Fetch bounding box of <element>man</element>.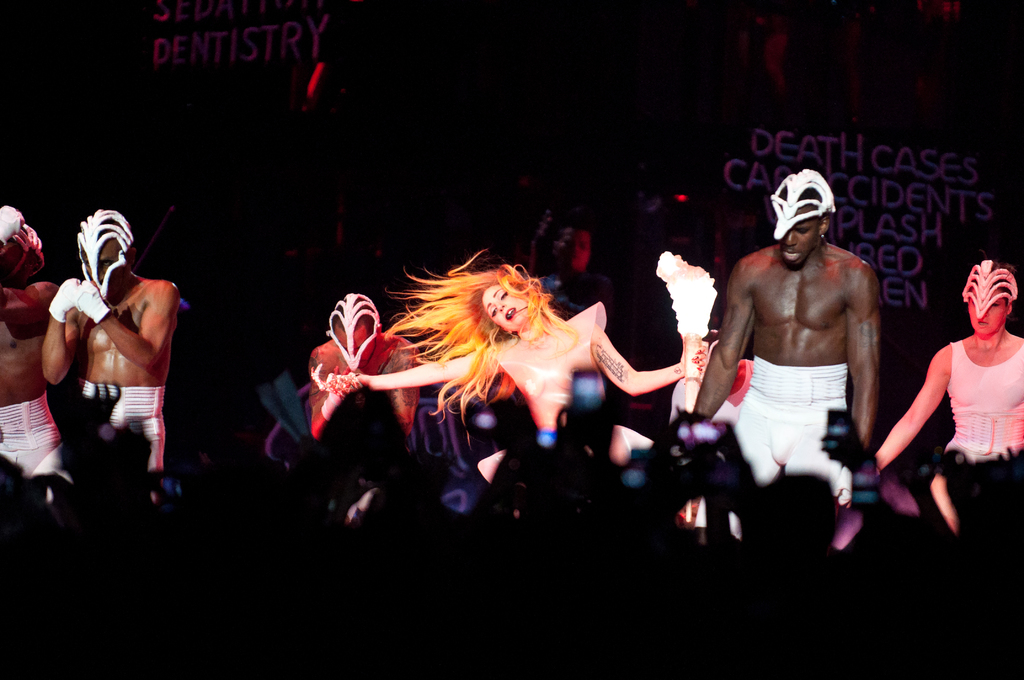
Bbox: (x1=0, y1=200, x2=67, y2=487).
